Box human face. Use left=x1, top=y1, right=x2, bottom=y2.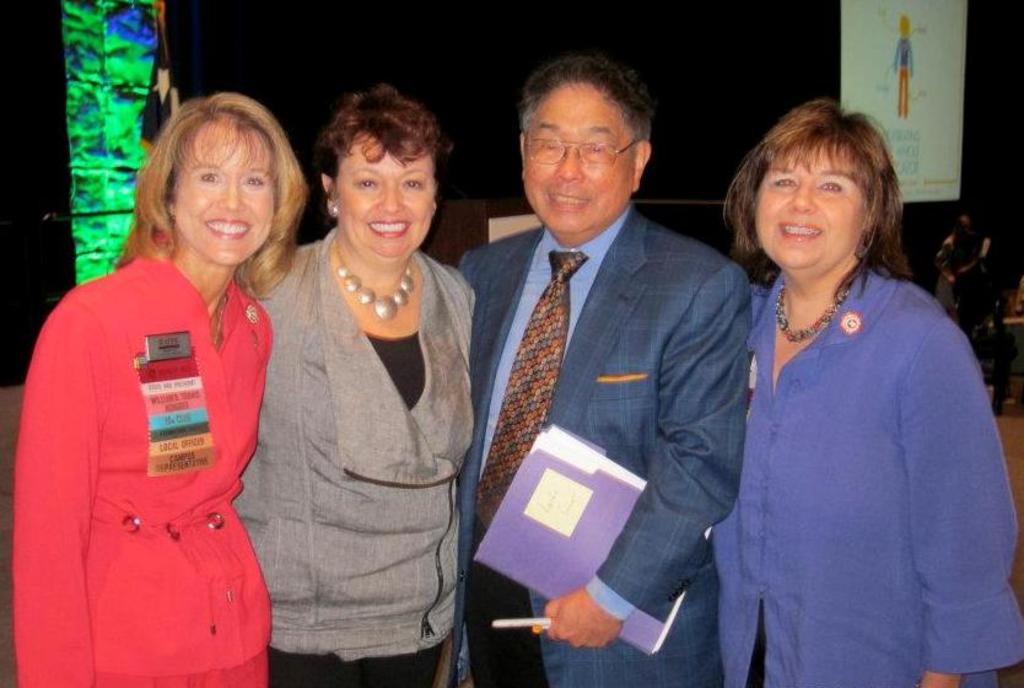
left=176, top=115, right=280, bottom=263.
